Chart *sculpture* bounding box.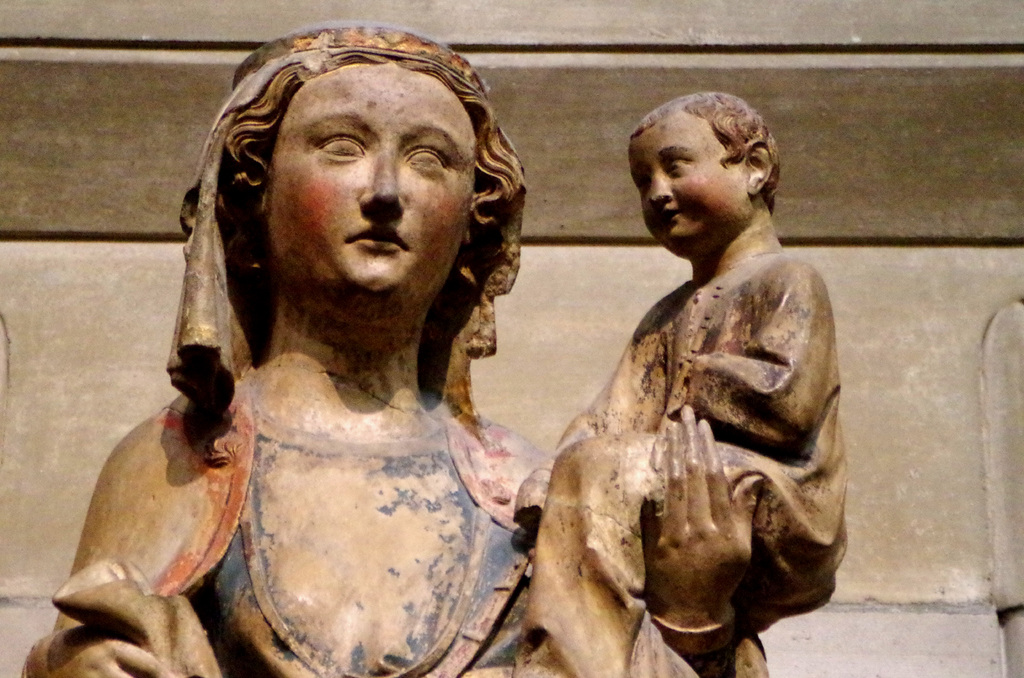
Charted: {"x1": 516, "y1": 79, "x2": 853, "y2": 677}.
